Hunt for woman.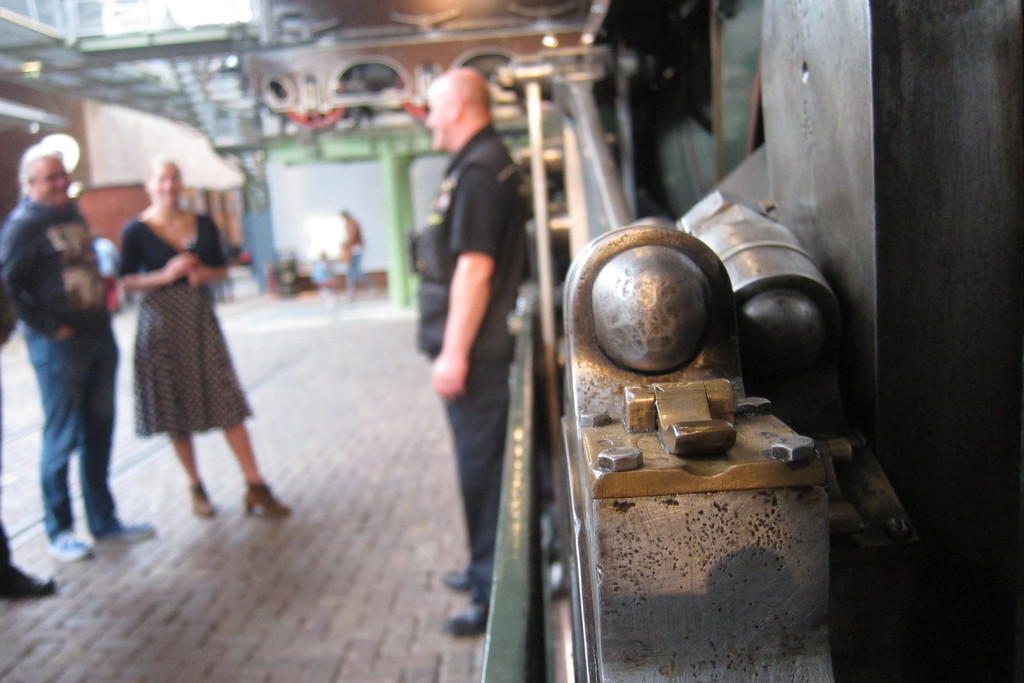
Hunted down at (102, 154, 259, 514).
